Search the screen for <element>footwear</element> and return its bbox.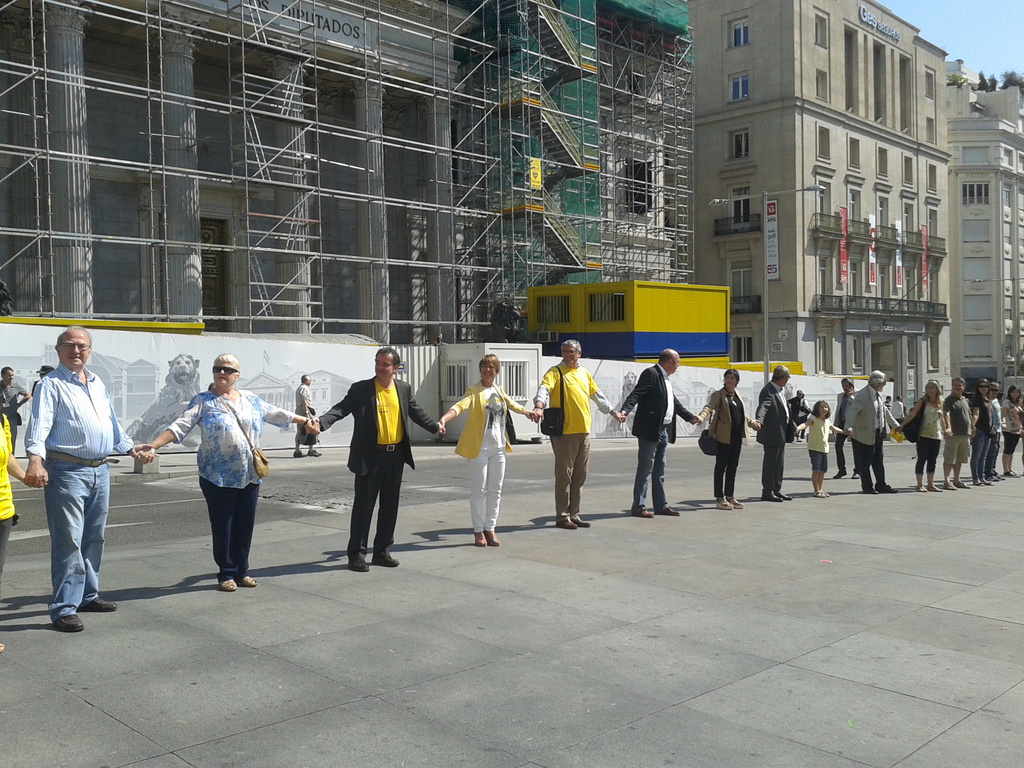
Found: [left=634, top=508, right=652, bottom=518].
